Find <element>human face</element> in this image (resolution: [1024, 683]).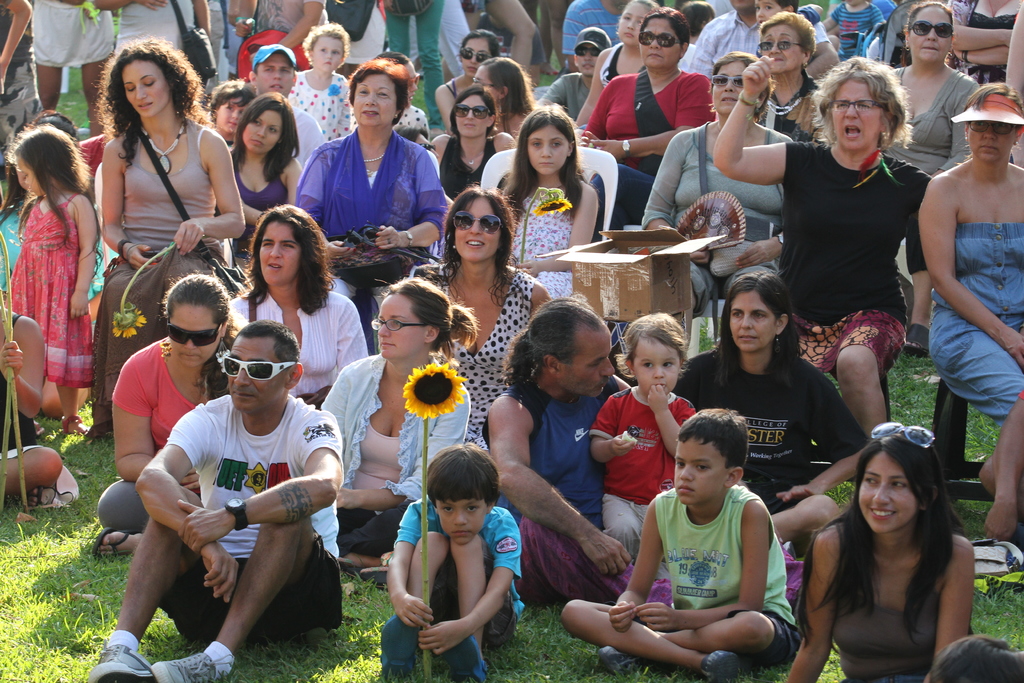
bbox(454, 194, 504, 262).
